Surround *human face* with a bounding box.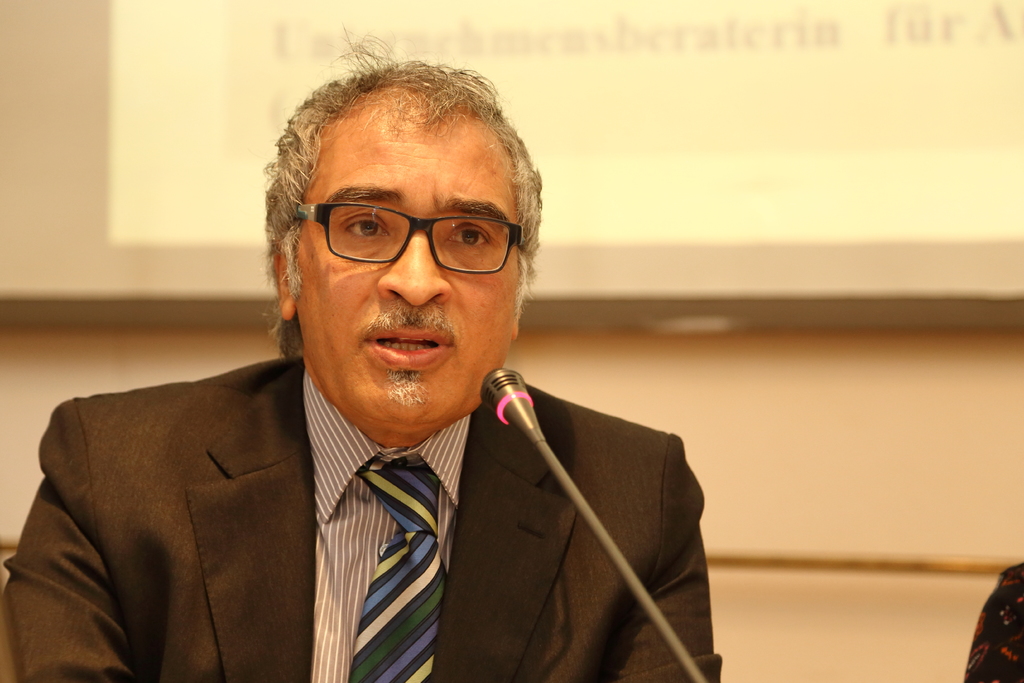
(left=292, top=117, right=510, bottom=425).
